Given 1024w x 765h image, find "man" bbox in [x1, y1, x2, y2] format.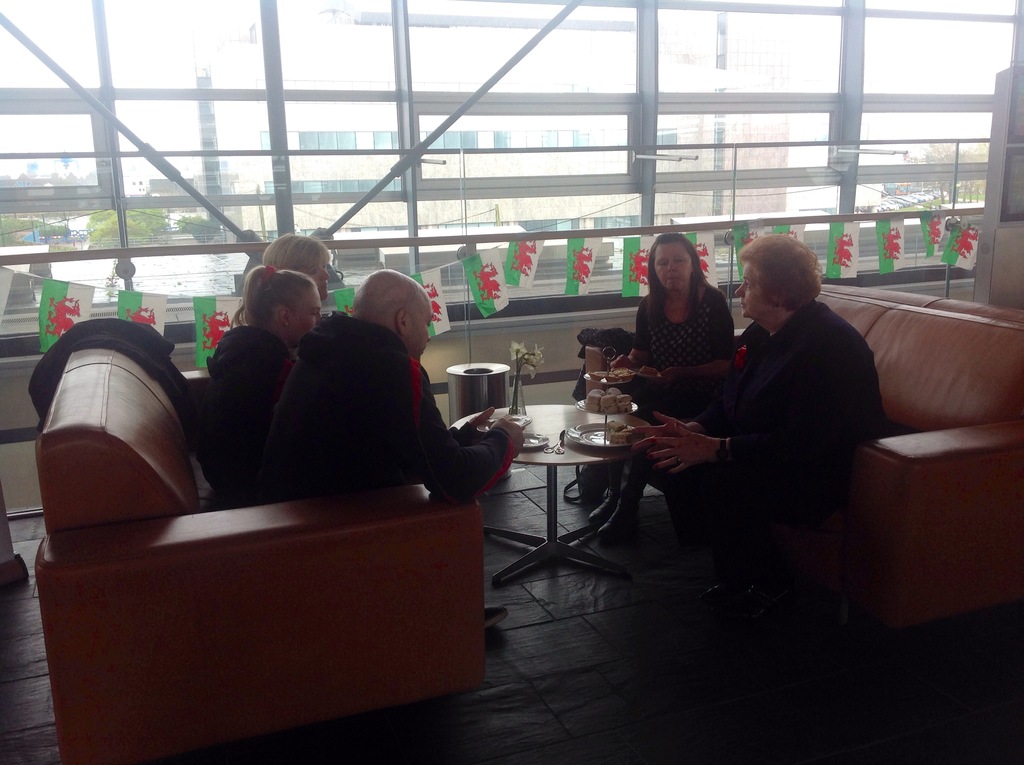
[266, 234, 333, 310].
